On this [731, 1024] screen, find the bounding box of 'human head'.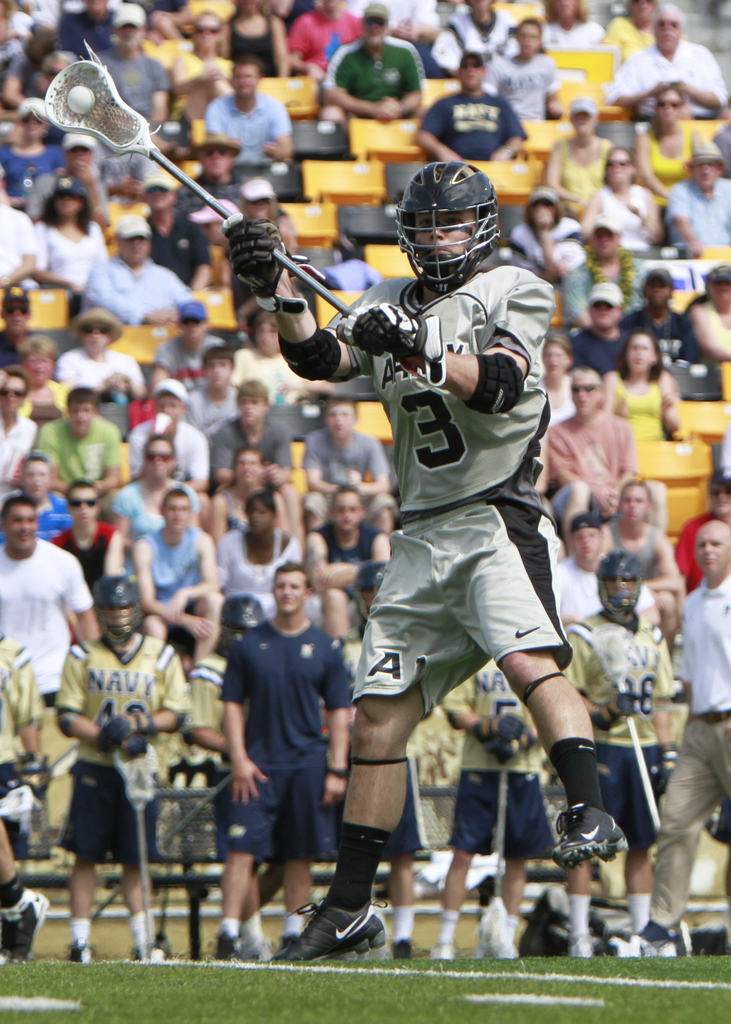
Bounding box: [left=113, top=4, right=144, bottom=47].
